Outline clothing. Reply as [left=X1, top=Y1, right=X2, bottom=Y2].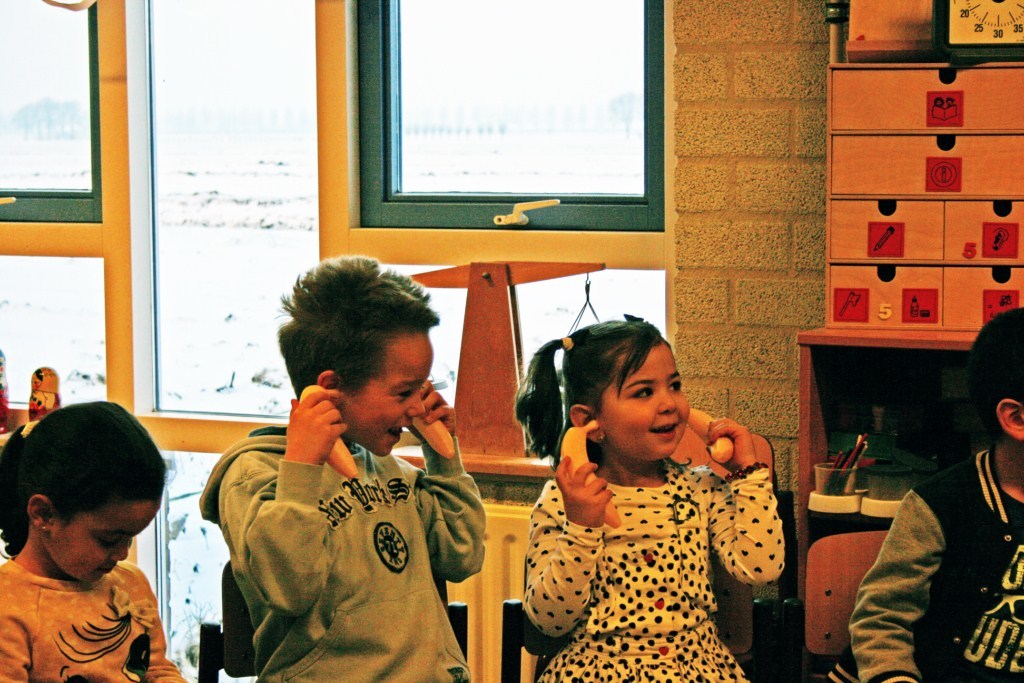
[left=520, top=456, right=784, bottom=682].
